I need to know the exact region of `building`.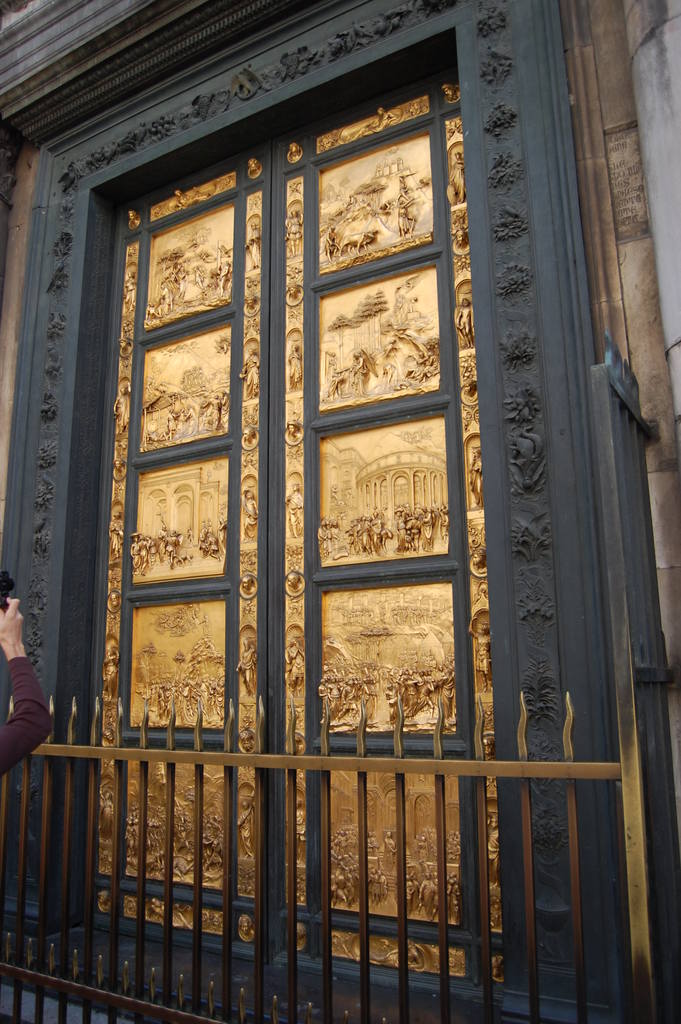
Region: l=0, t=0, r=680, b=1023.
